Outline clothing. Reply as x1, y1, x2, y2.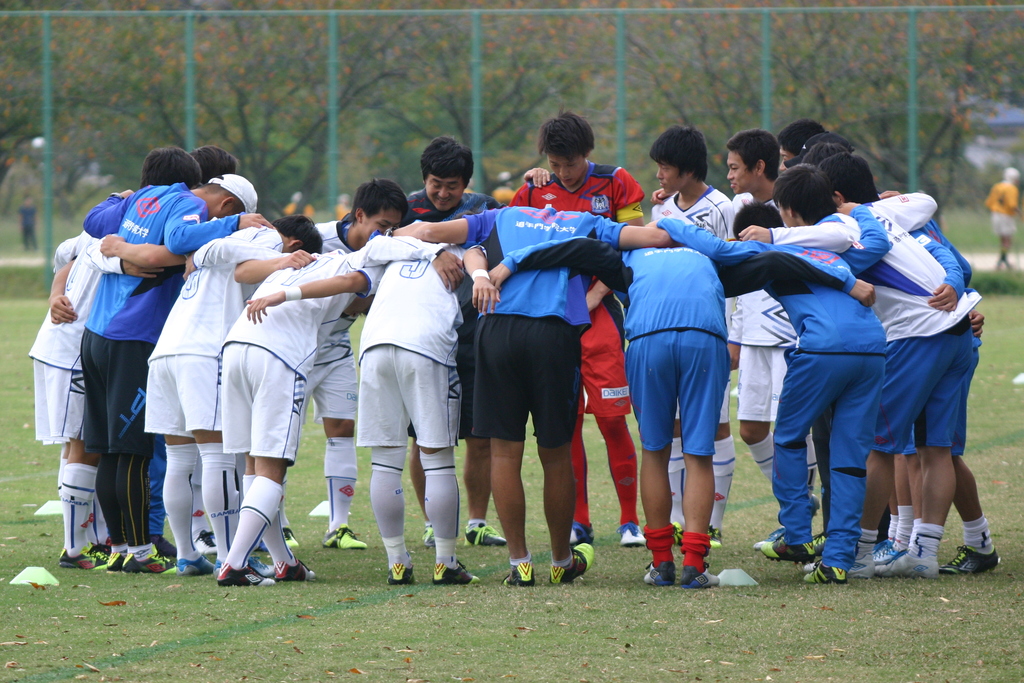
44, 165, 201, 549.
